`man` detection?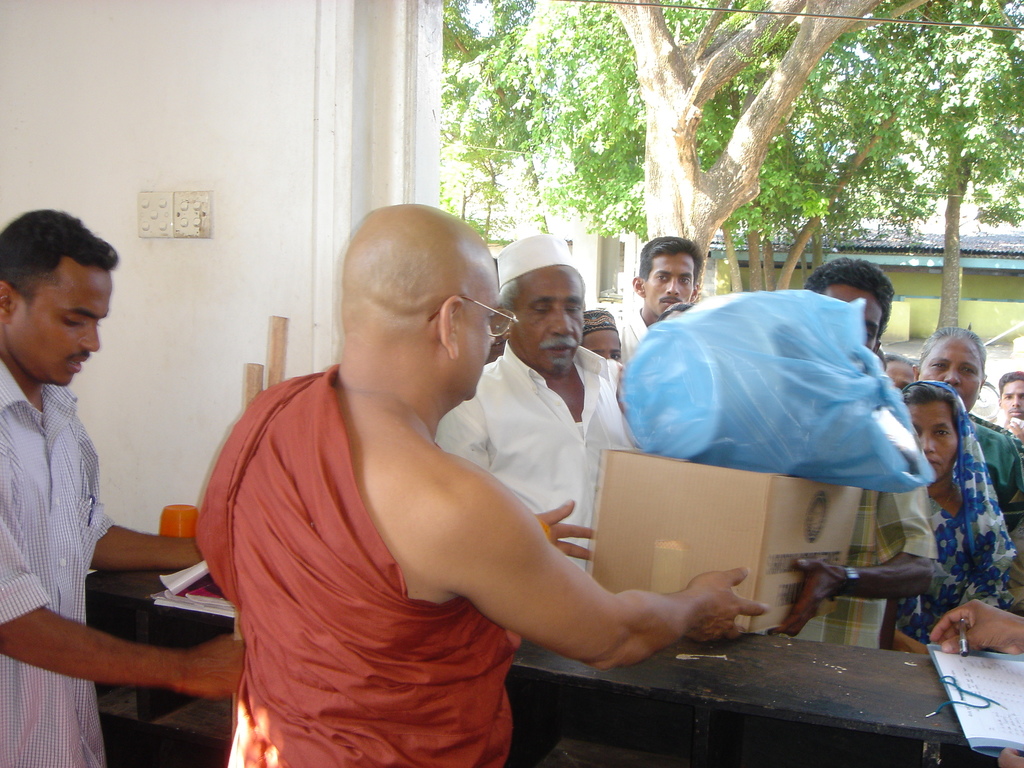
[x1=0, y1=205, x2=247, y2=767]
